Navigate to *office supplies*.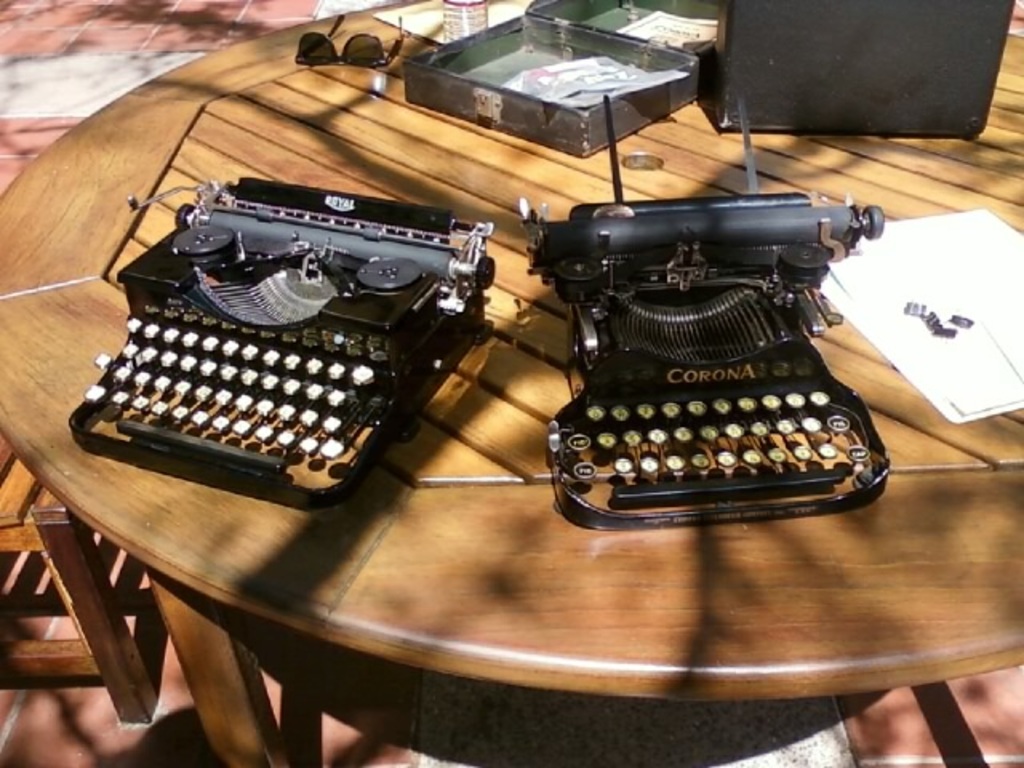
Navigation target: <bbox>698, 0, 1003, 130</bbox>.
